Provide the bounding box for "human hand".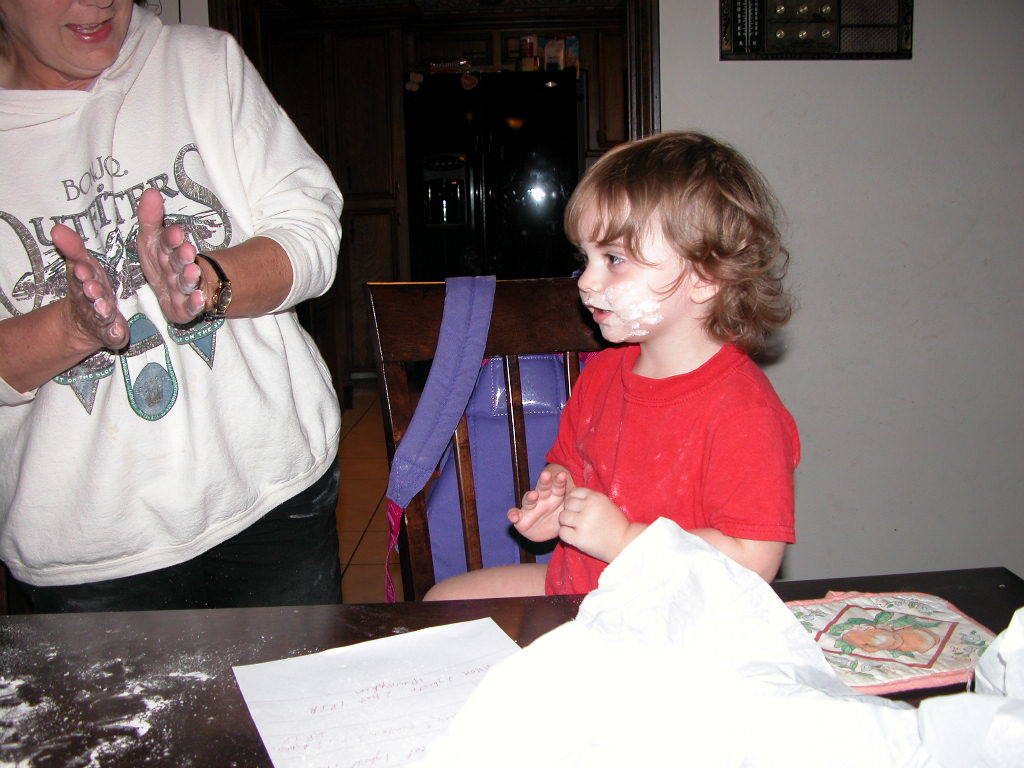
505/470/566/547.
